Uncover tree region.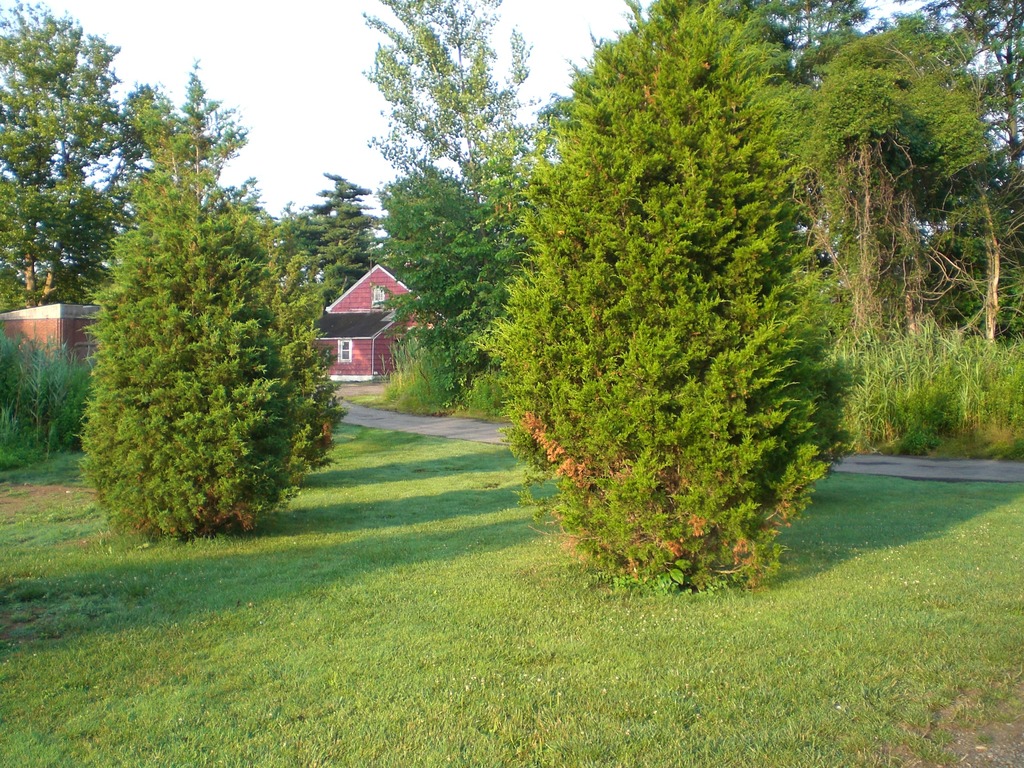
Uncovered: [x1=481, y1=7, x2=854, y2=585].
